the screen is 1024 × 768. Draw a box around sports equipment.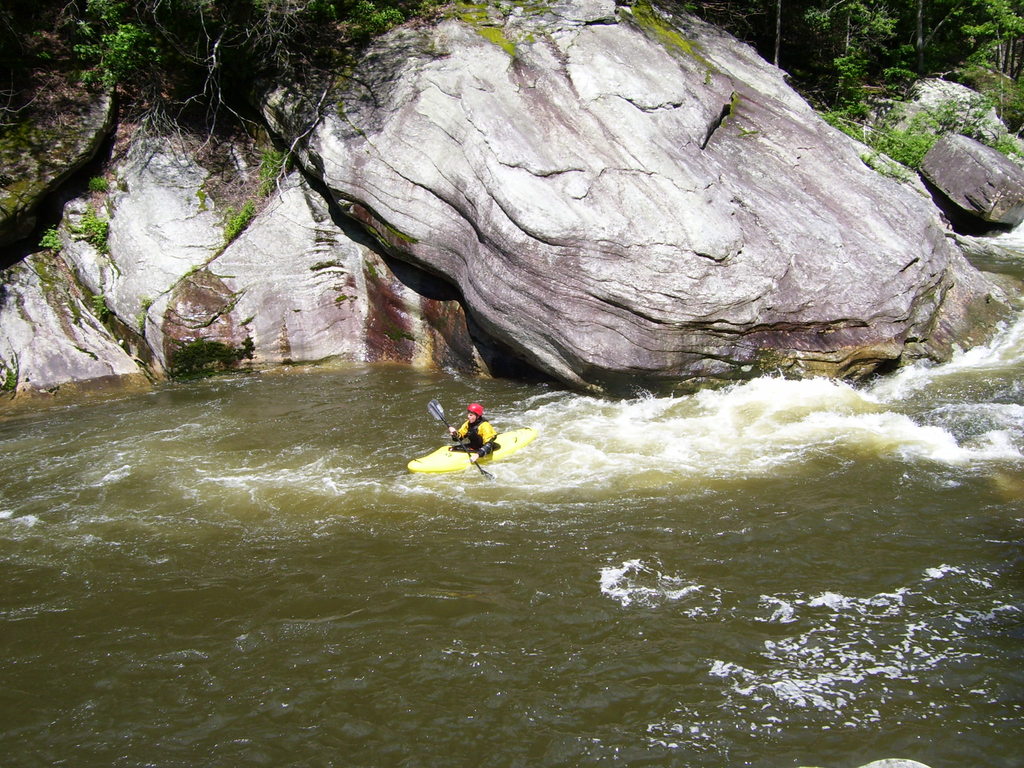
x1=467, y1=402, x2=486, y2=418.
